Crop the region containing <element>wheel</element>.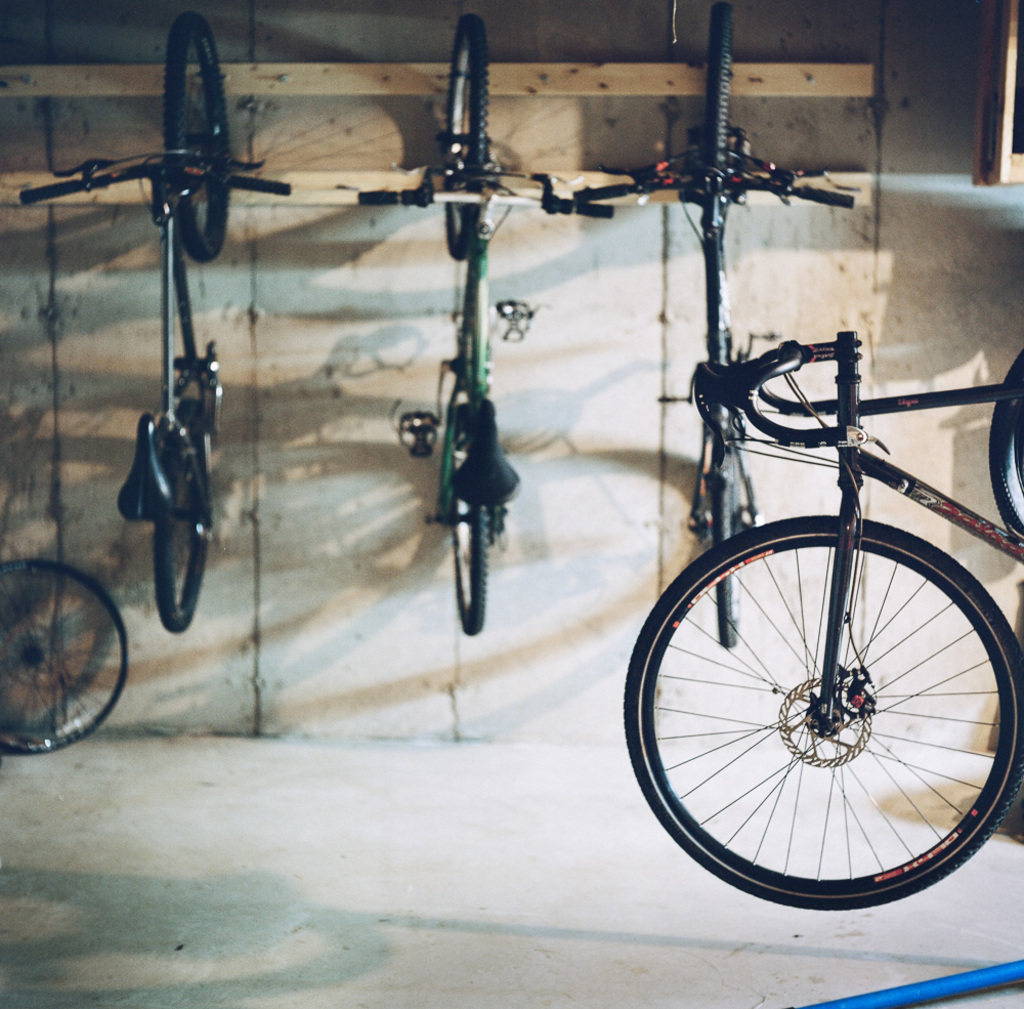
Crop region: crop(452, 401, 488, 635).
